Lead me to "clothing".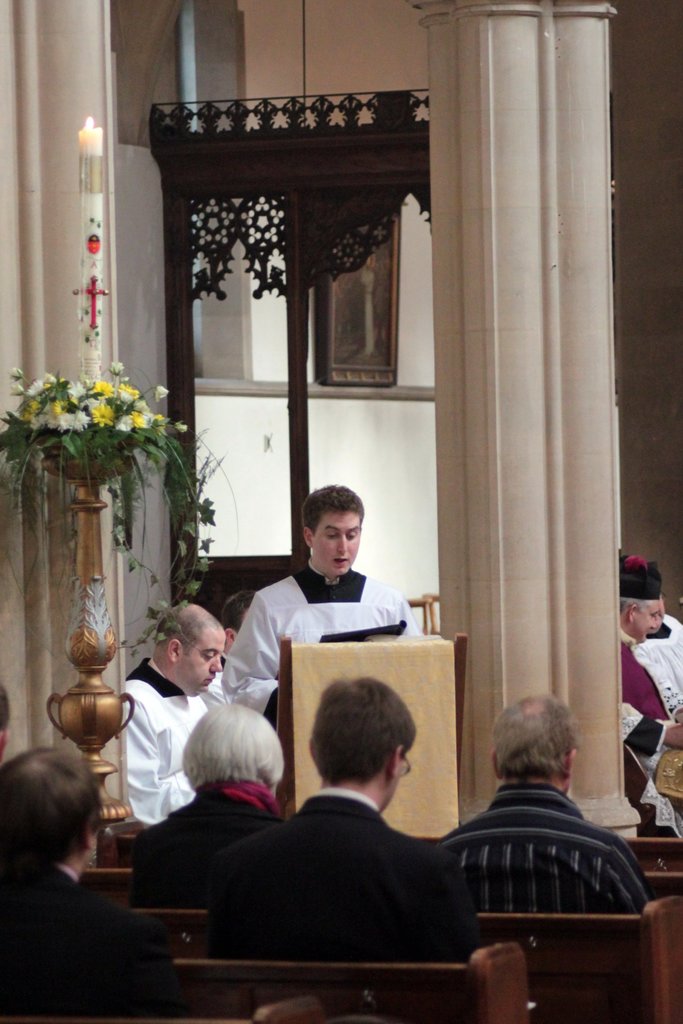
Lead to bbox=[108, 659, 220, 822].
